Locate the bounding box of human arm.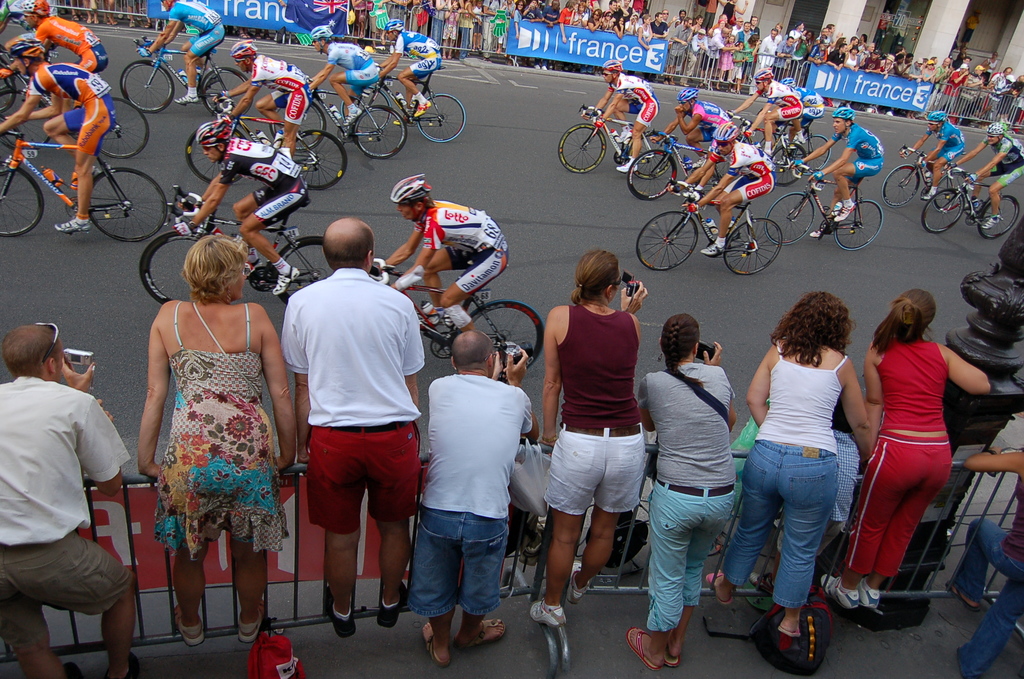
Bounding box: 529, 6, 546, 22.
